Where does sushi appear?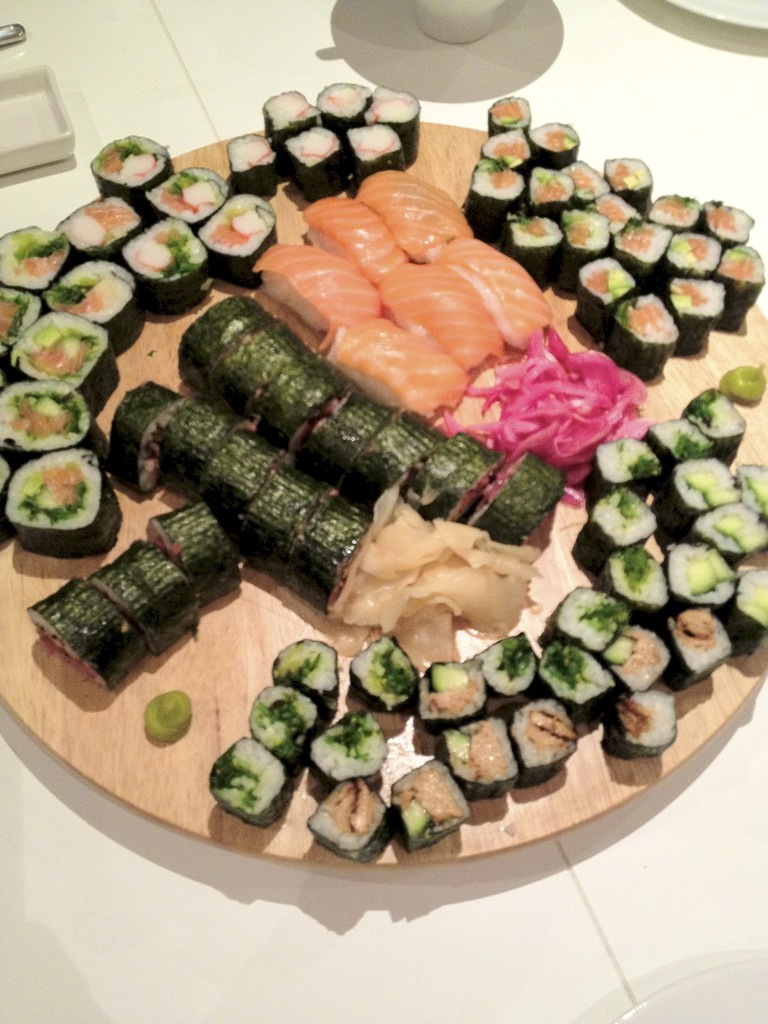
Appears at <bbox>655, 271, 730, 350</bbox>.
